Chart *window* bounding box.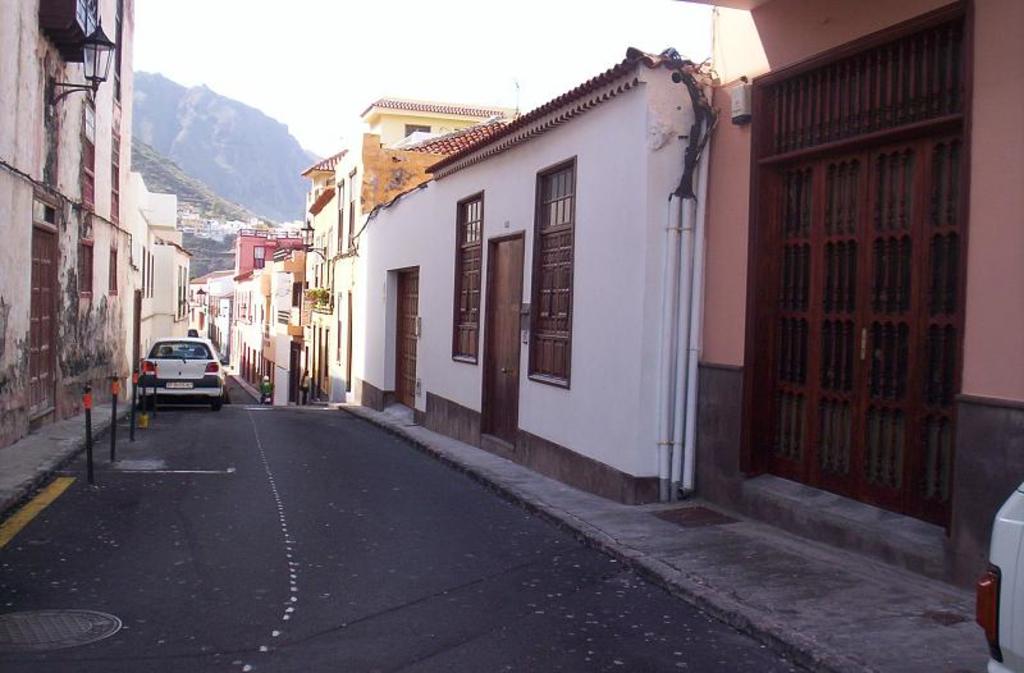
Charted: region(346, 164, 356, 253).
